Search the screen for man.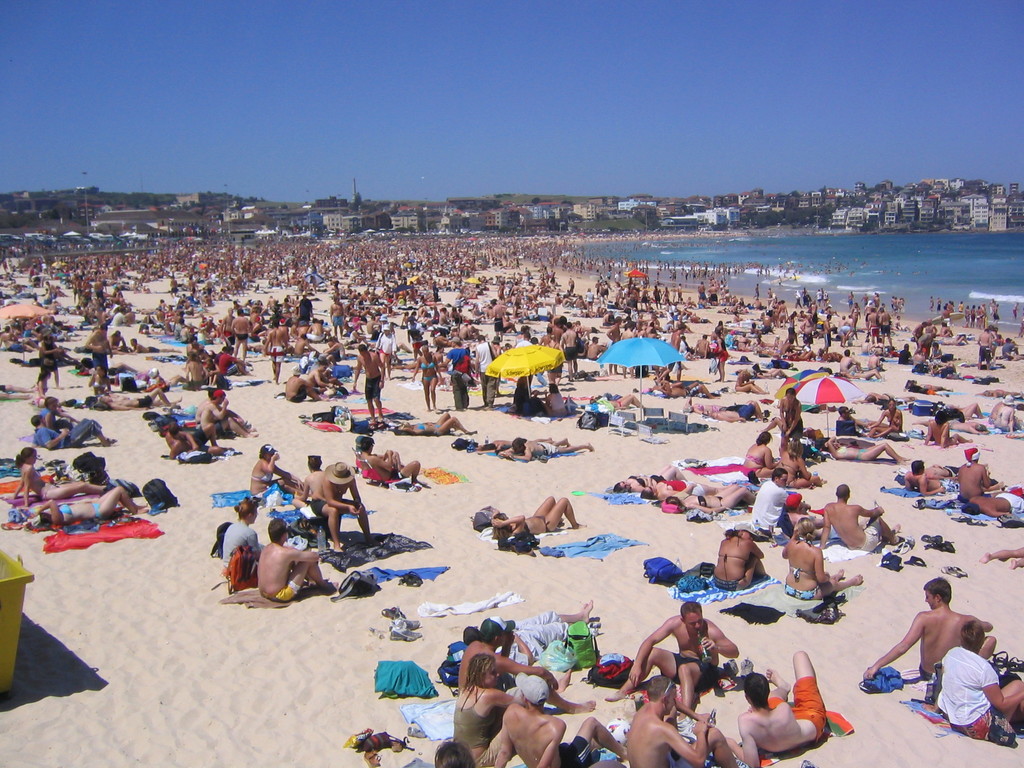
Found at 350, 343, 385, 421.
